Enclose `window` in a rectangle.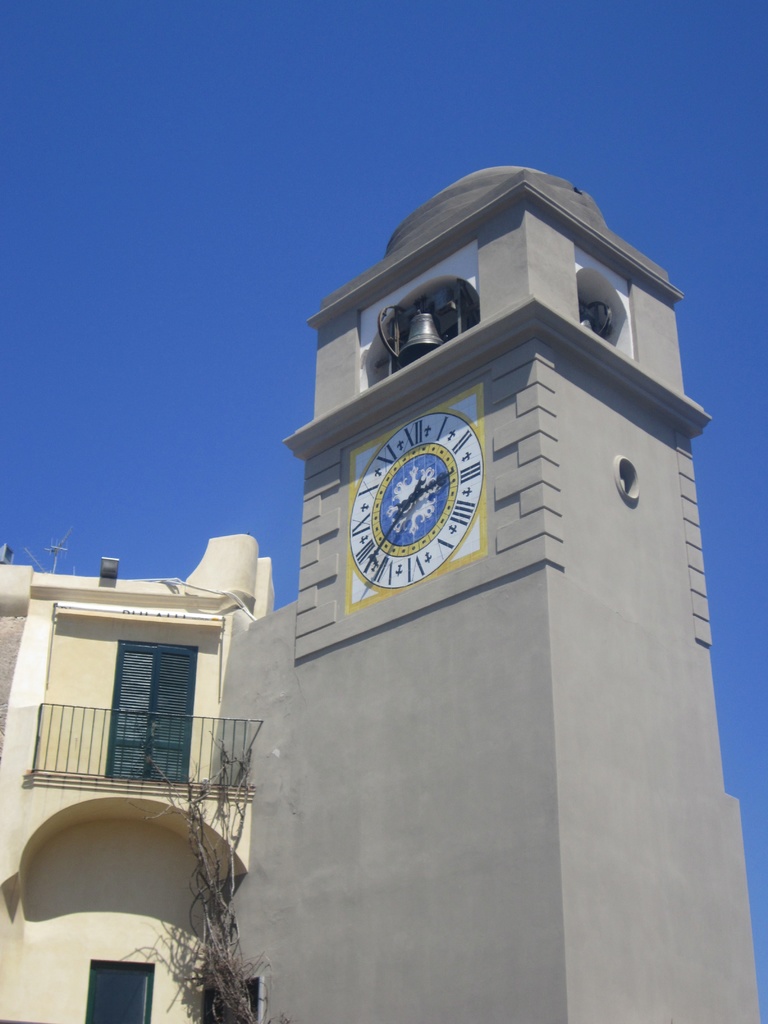
(x1=100, y1=646, x2=195, y2=779).
